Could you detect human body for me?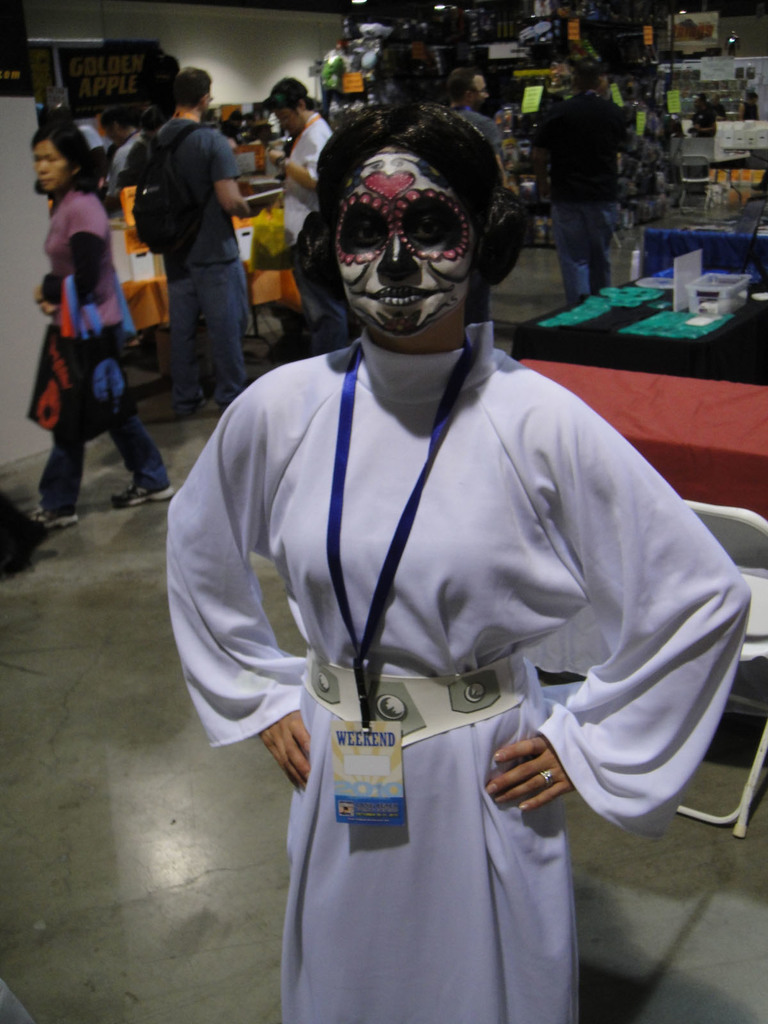
Detection result: 735/83/753/116.
